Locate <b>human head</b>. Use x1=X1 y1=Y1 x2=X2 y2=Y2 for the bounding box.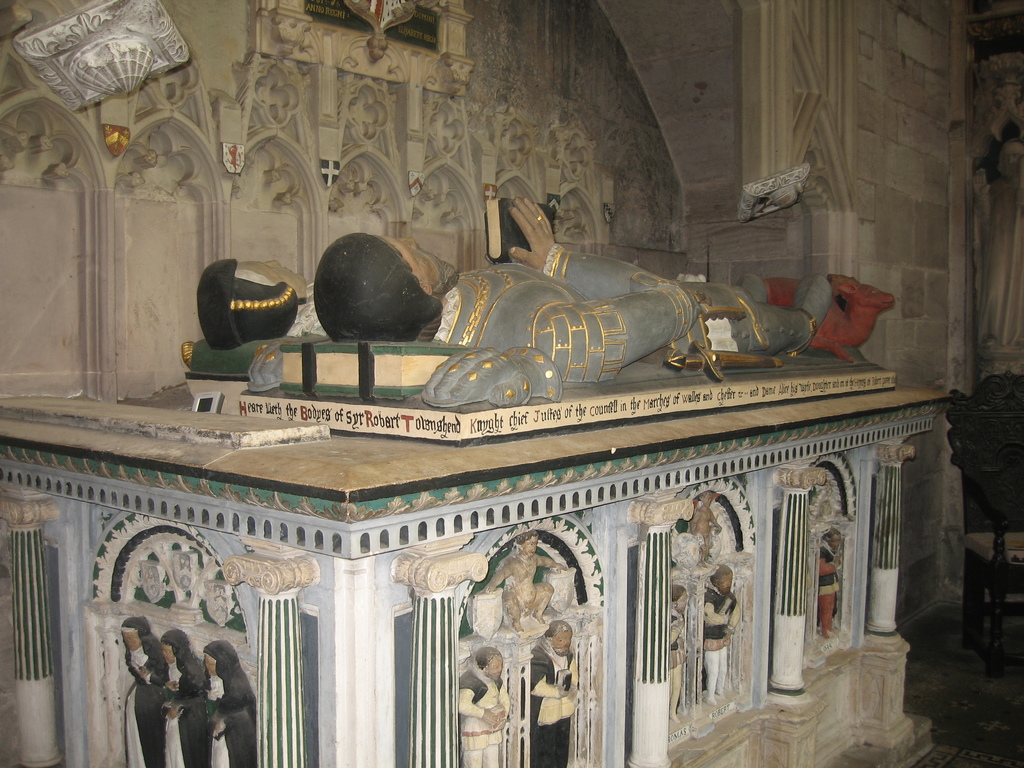
x1=669 y1=583 x2=687 y2=616.
